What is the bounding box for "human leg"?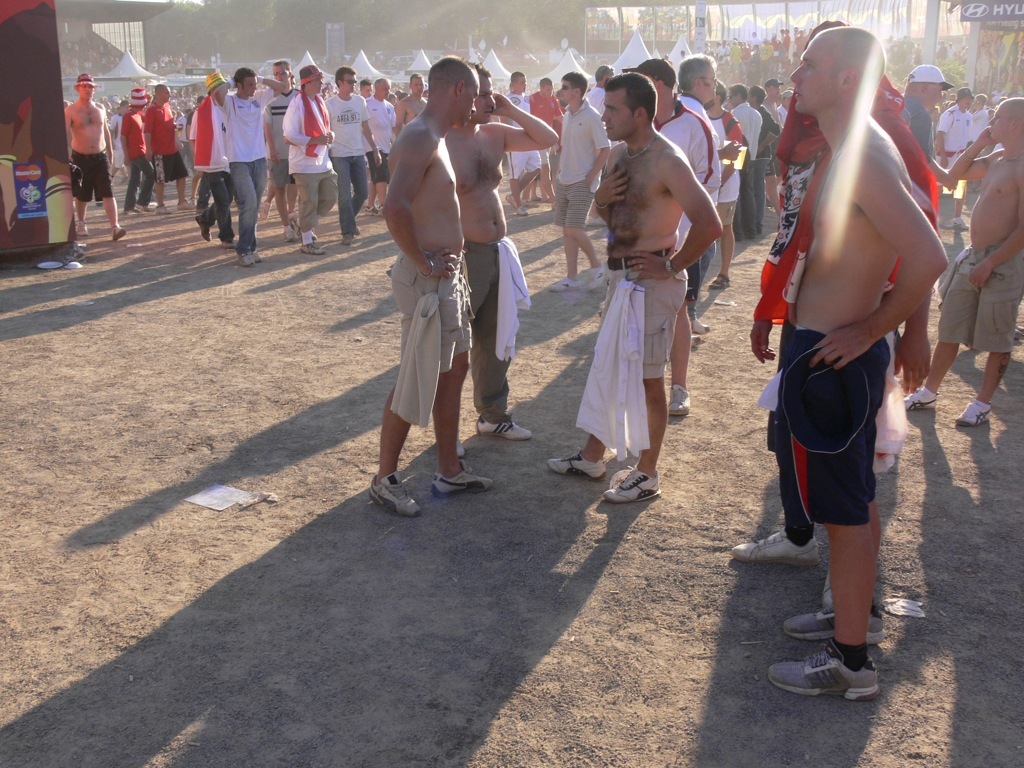
298, 173, 338, 231.
